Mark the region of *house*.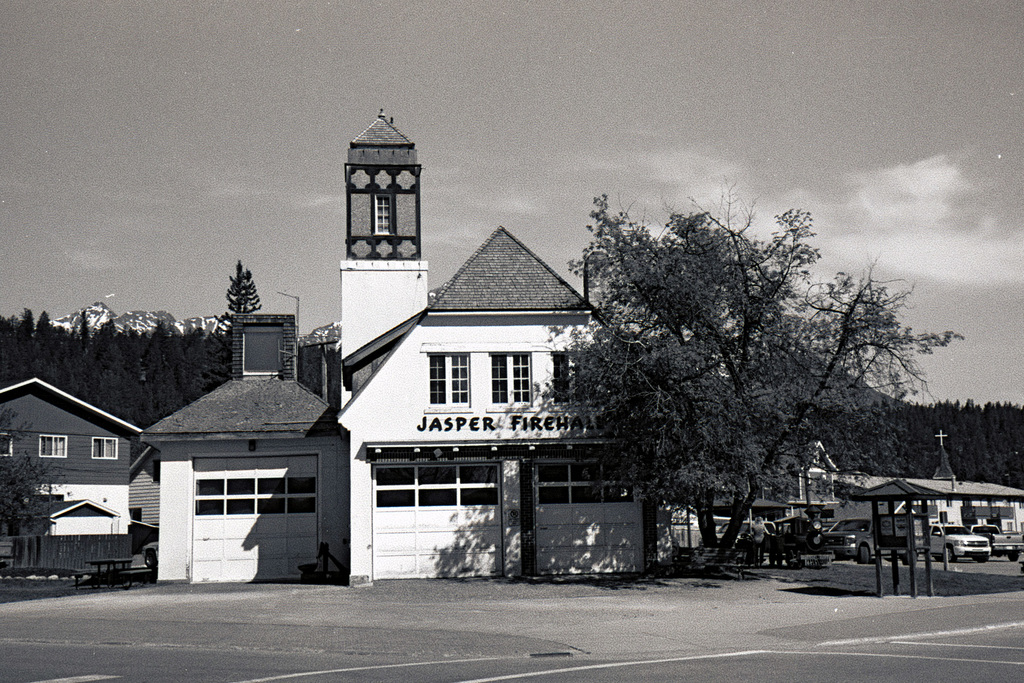
Region: detection(332, 94, 435, 406).
